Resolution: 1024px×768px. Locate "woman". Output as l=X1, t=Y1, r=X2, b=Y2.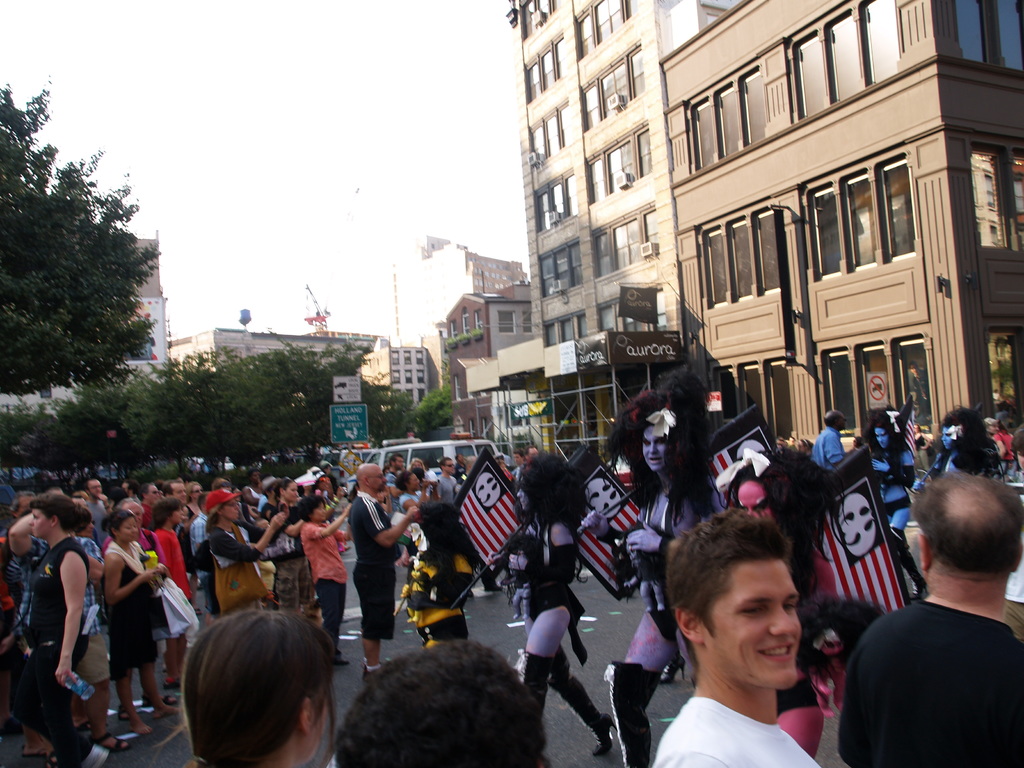
l=599, t=368, r=728, b=767.
